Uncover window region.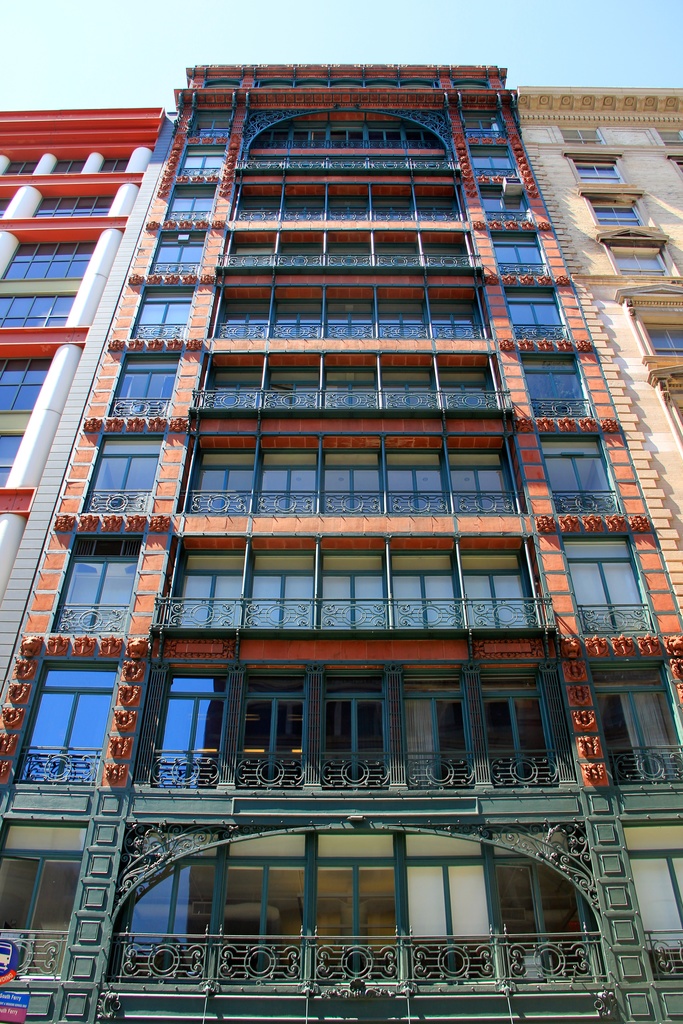
Uncovered: <region>390, 291, 433, 344</region>.
